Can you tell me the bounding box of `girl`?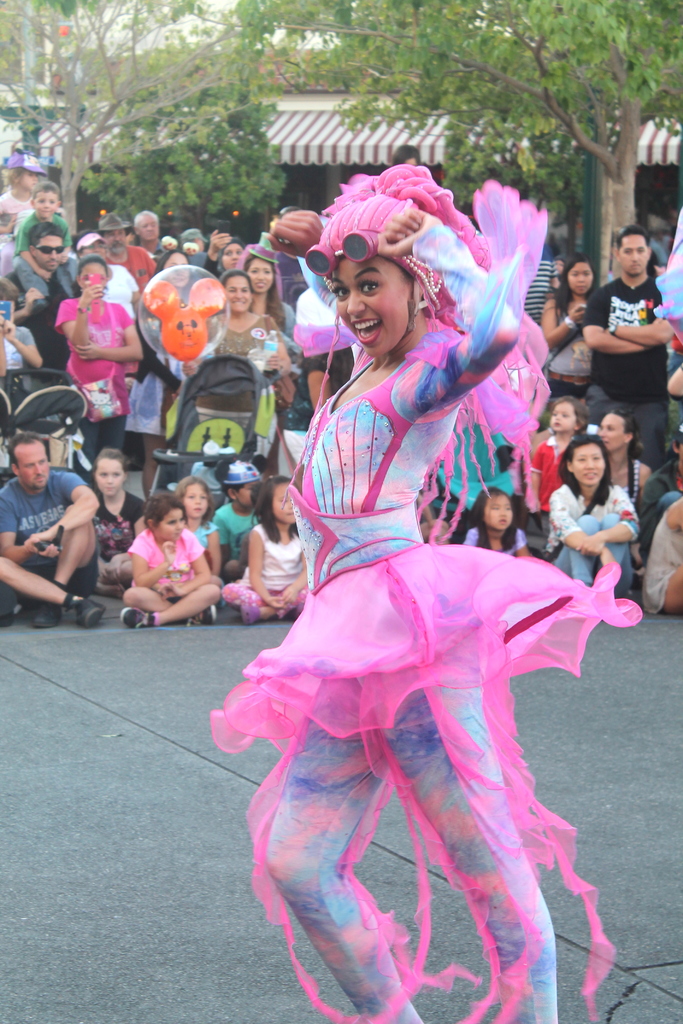
pyautogui.locateOnScreen(120, 484, 227, 632).
